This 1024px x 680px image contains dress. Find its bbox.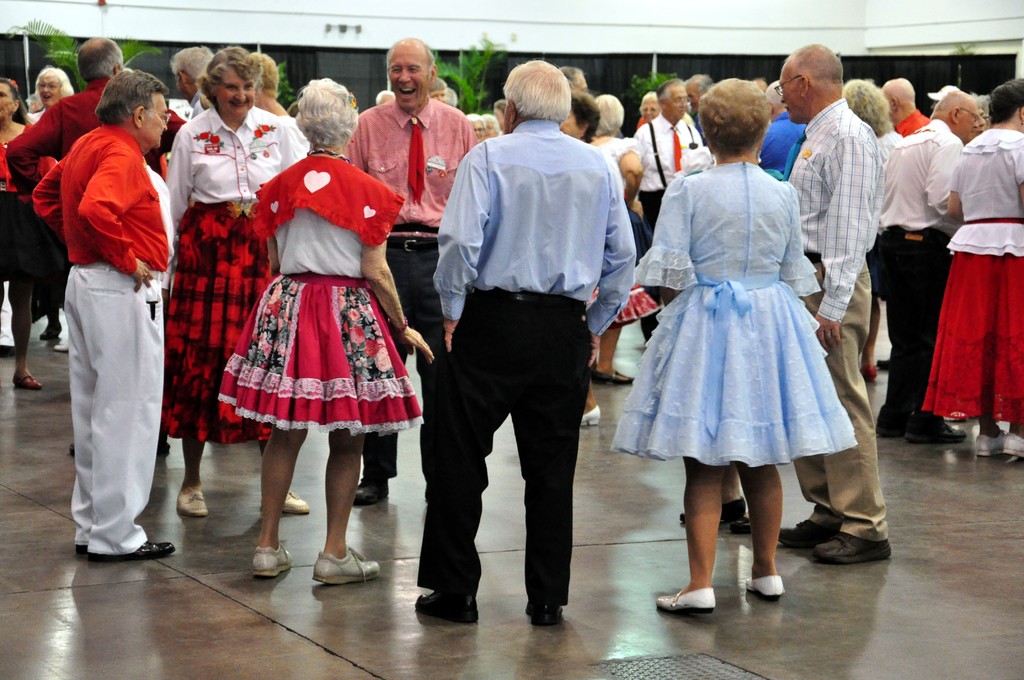
607, 159, 861, 465.
